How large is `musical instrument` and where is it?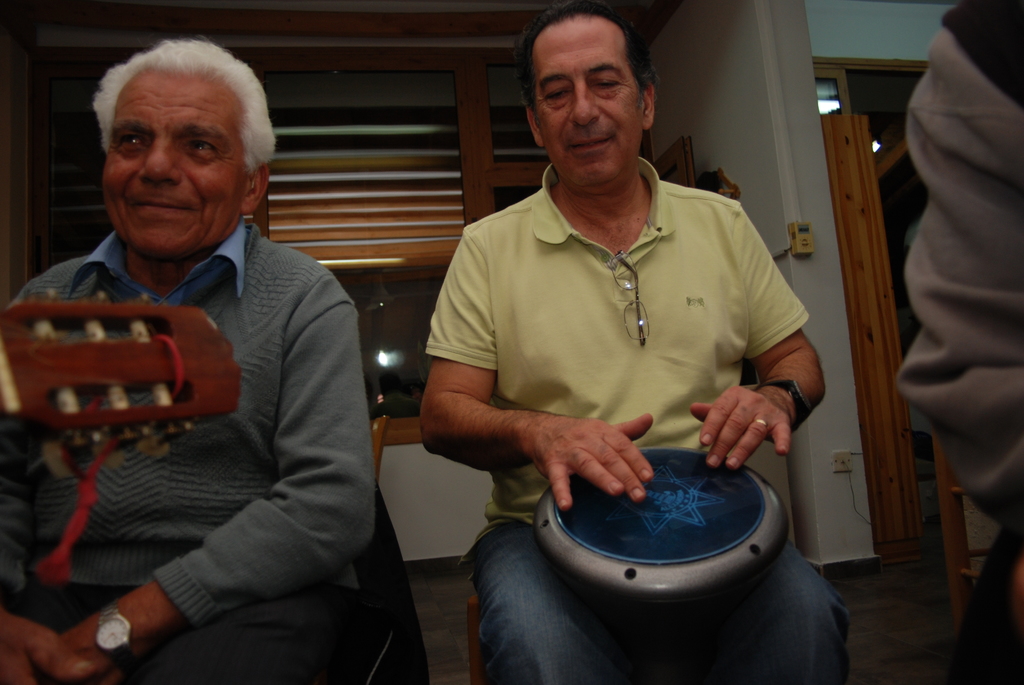
Bounding box: bbox=(537, 445, 793, 609).
